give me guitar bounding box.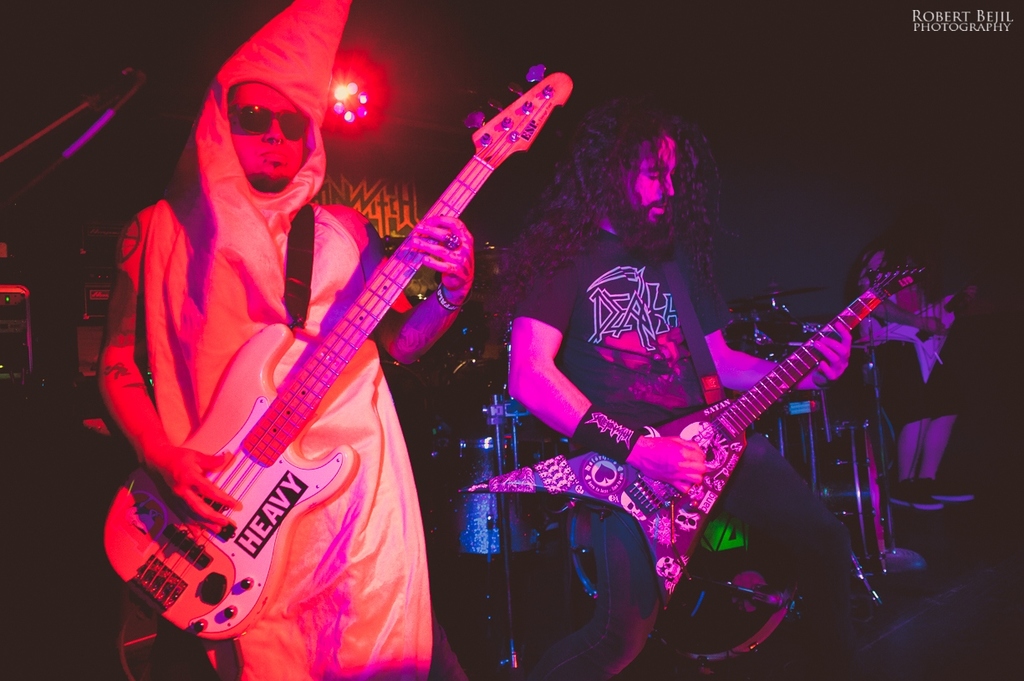
848,272,980,390.
